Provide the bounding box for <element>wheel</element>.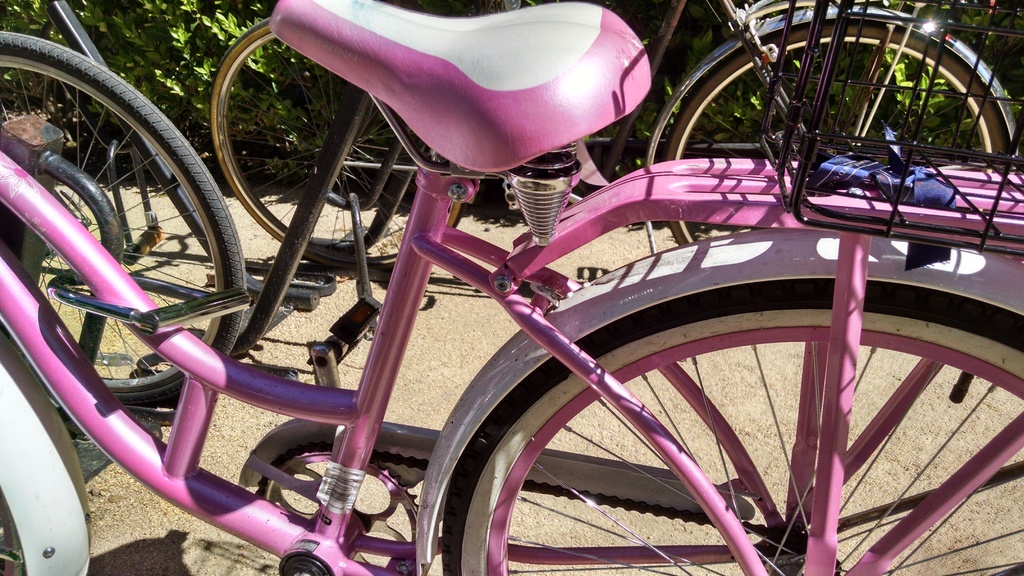
bbox=(667, 20, 1012, 243).
